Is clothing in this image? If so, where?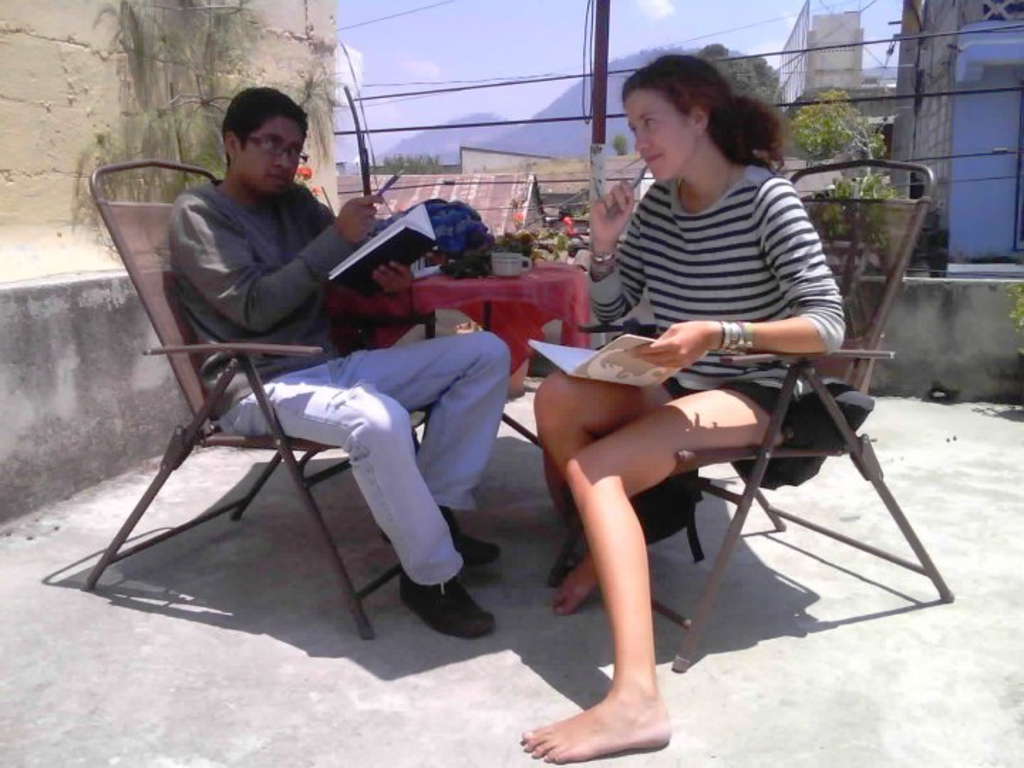
Yes, at l=587, t=179, r=846, b=387.
